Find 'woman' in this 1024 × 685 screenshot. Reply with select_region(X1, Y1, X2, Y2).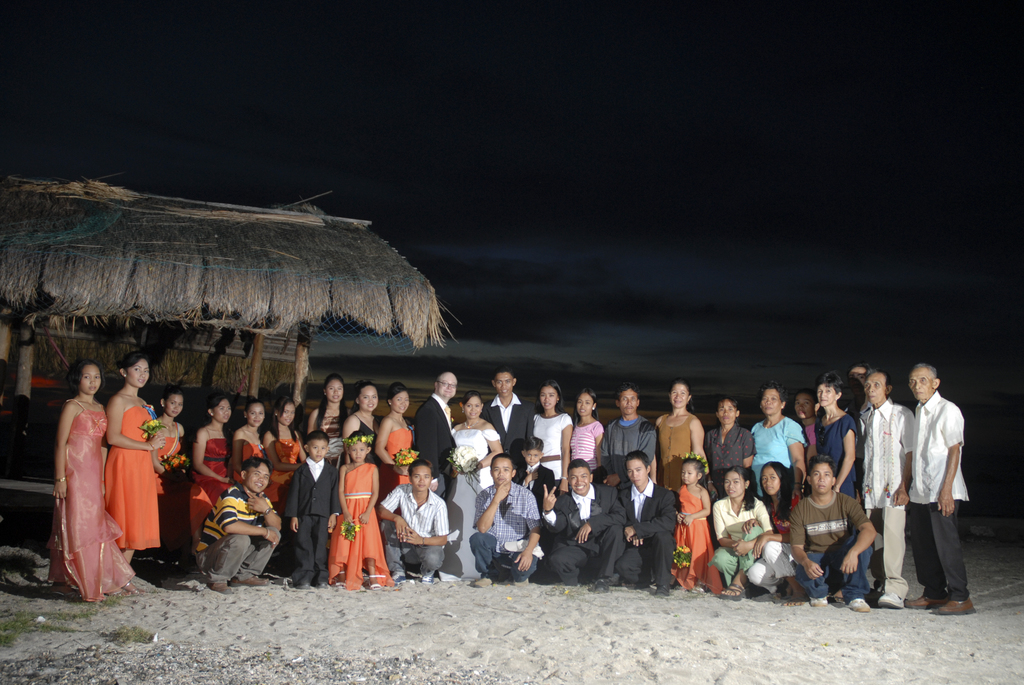
select_region(184, 392, 233, 563).
